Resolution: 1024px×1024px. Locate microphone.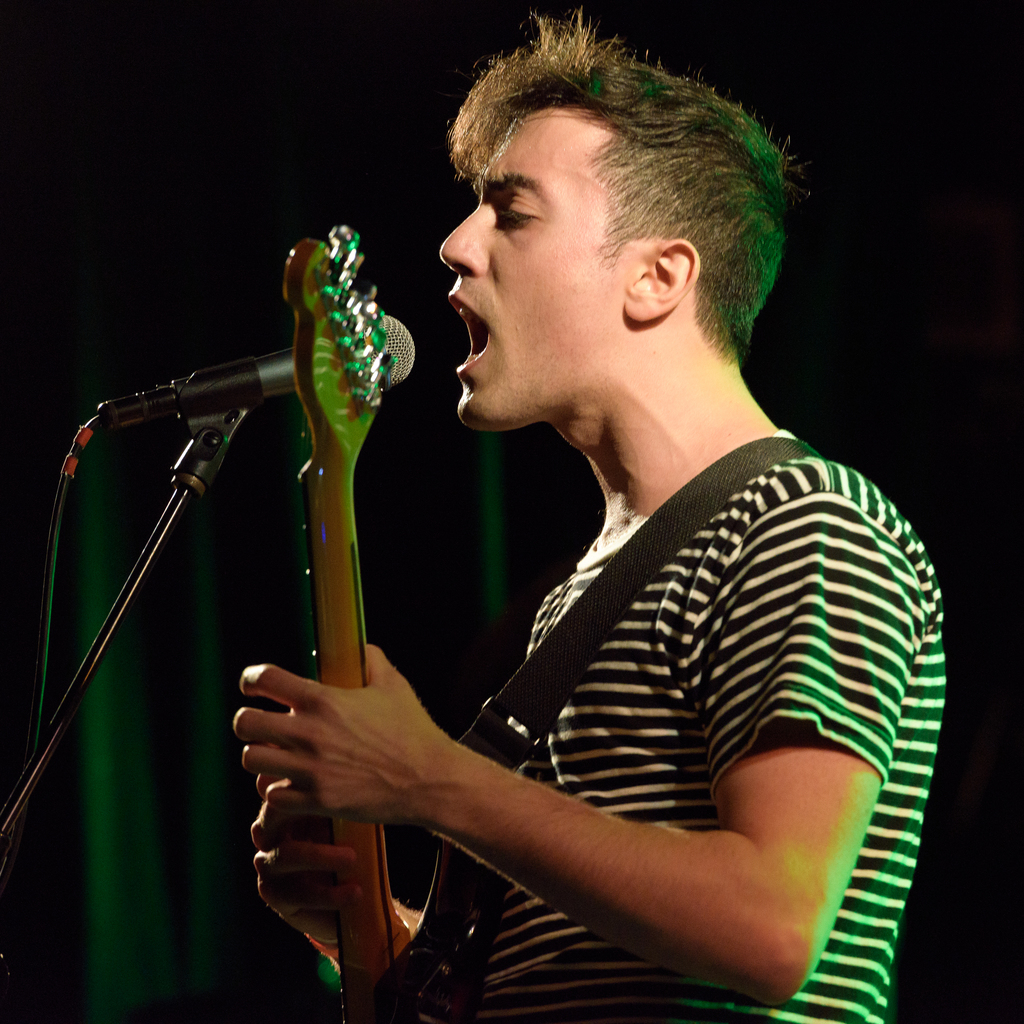
<region>84, 308, 418, 437</region>.
